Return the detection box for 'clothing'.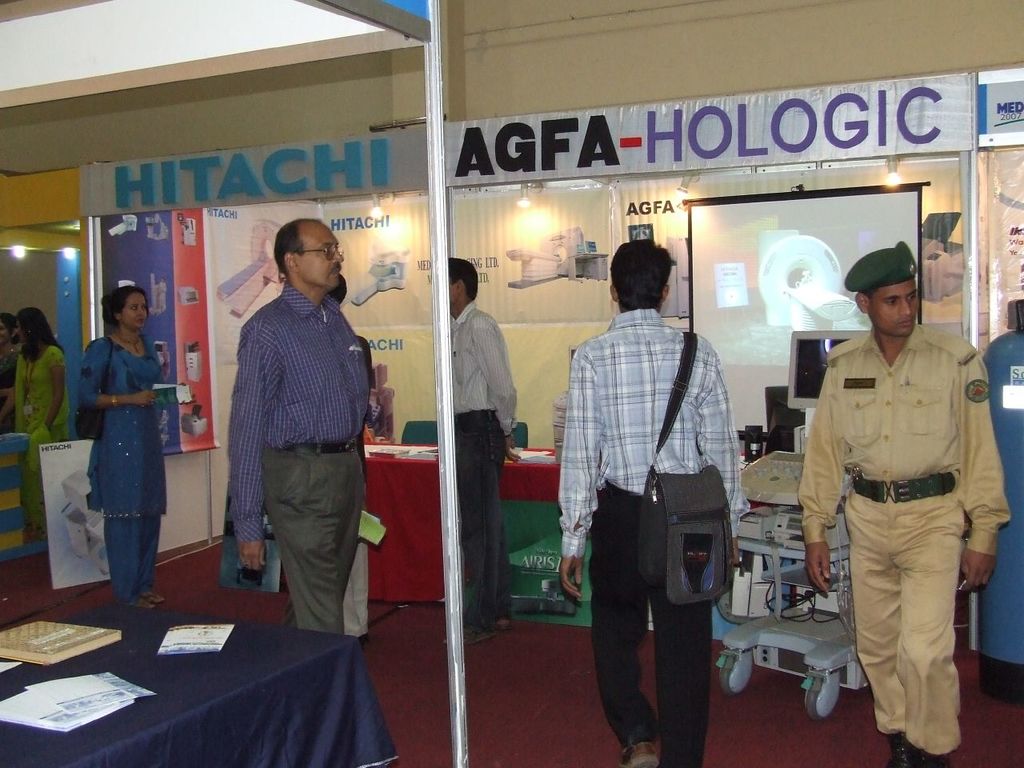
region(558, 296, 766, 767).
